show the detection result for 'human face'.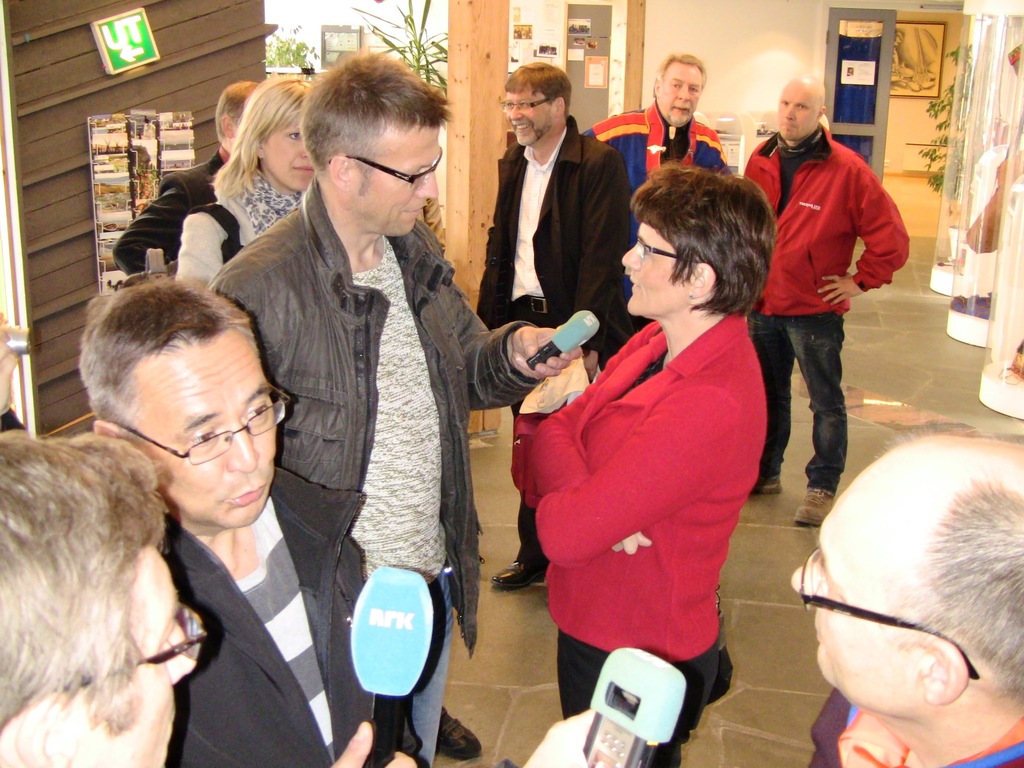
<bbox>260, 121, 321, 189</bbox>.
